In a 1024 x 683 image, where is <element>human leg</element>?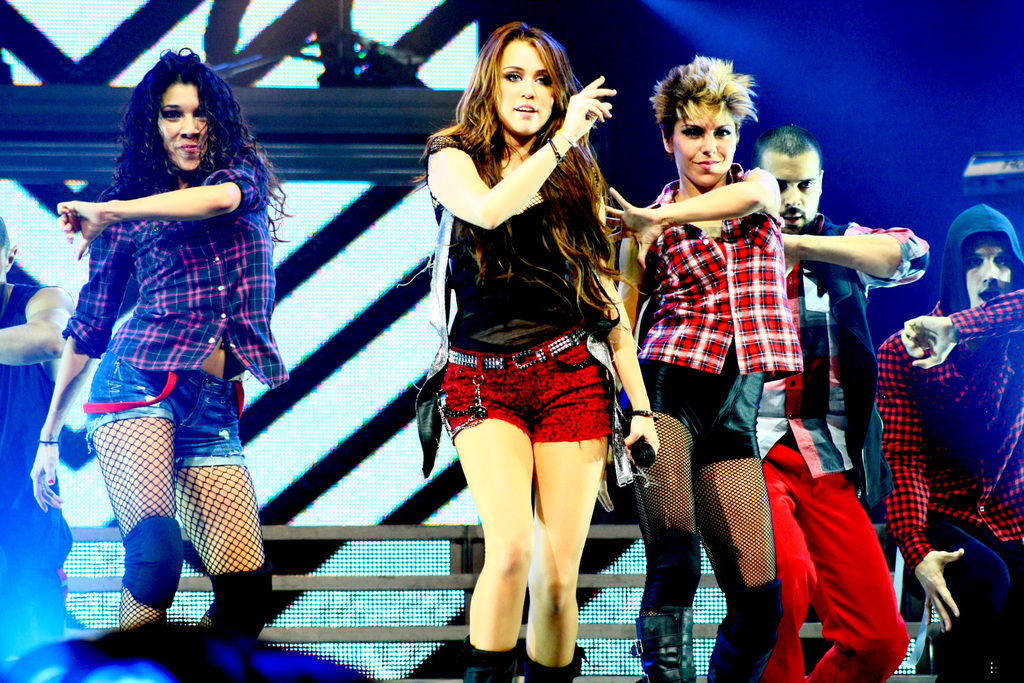
[x1=700, y1=379, x2=783, y2=682].
